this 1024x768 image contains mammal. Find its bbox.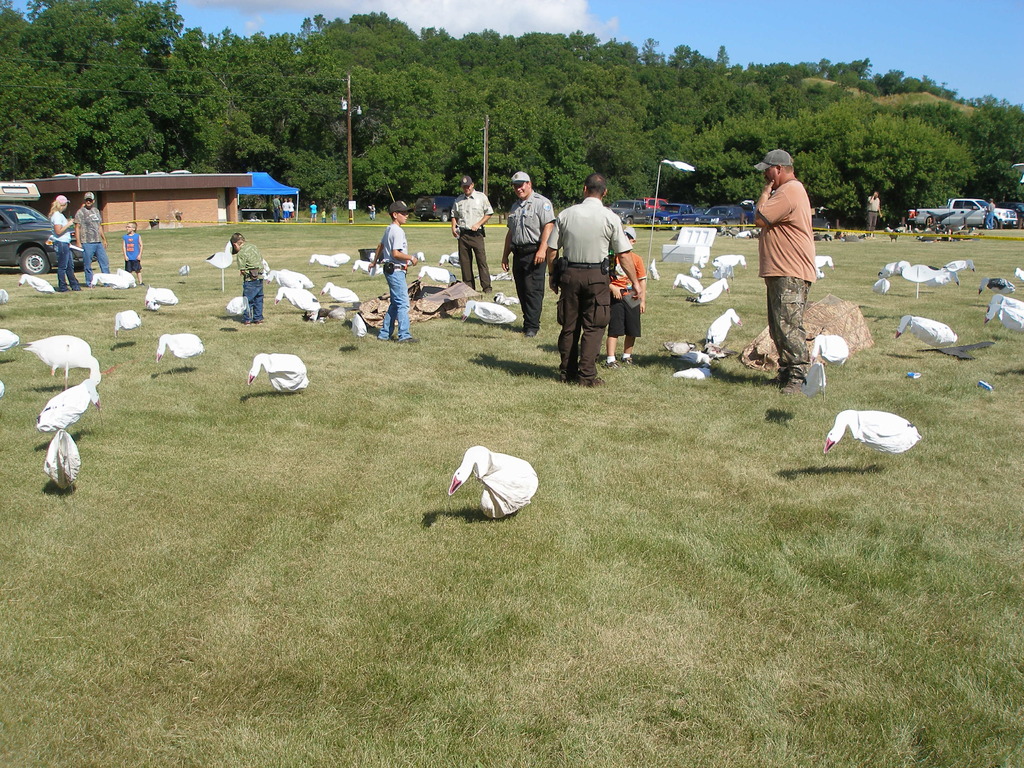
pyautogui.locateOnScreen(283, 196, 288, 219).
